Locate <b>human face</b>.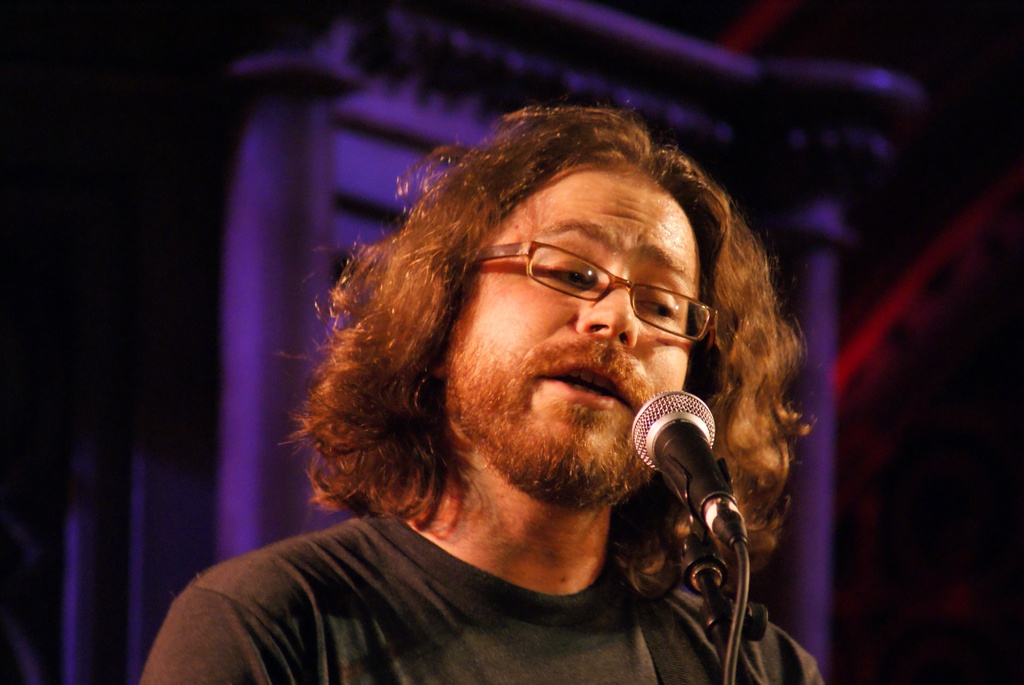
Bounding box: crop(445, 167, 696, 496).
